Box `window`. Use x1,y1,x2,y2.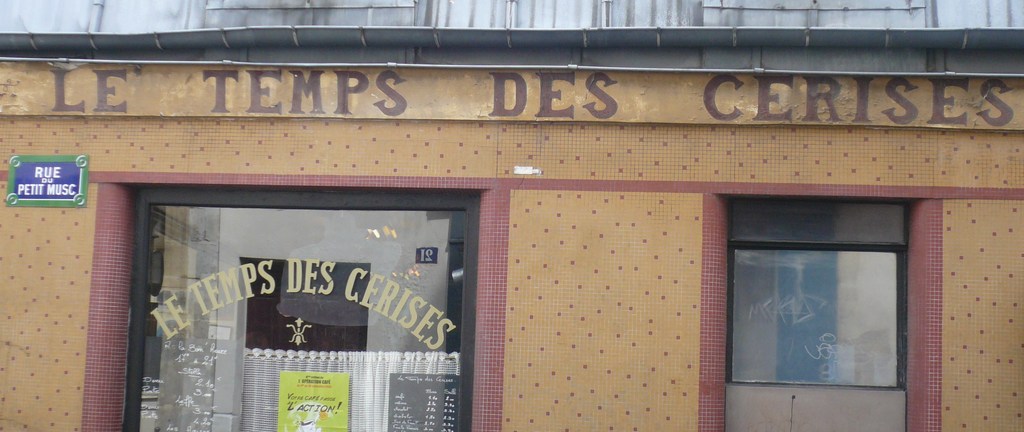
83,172,490,431.
